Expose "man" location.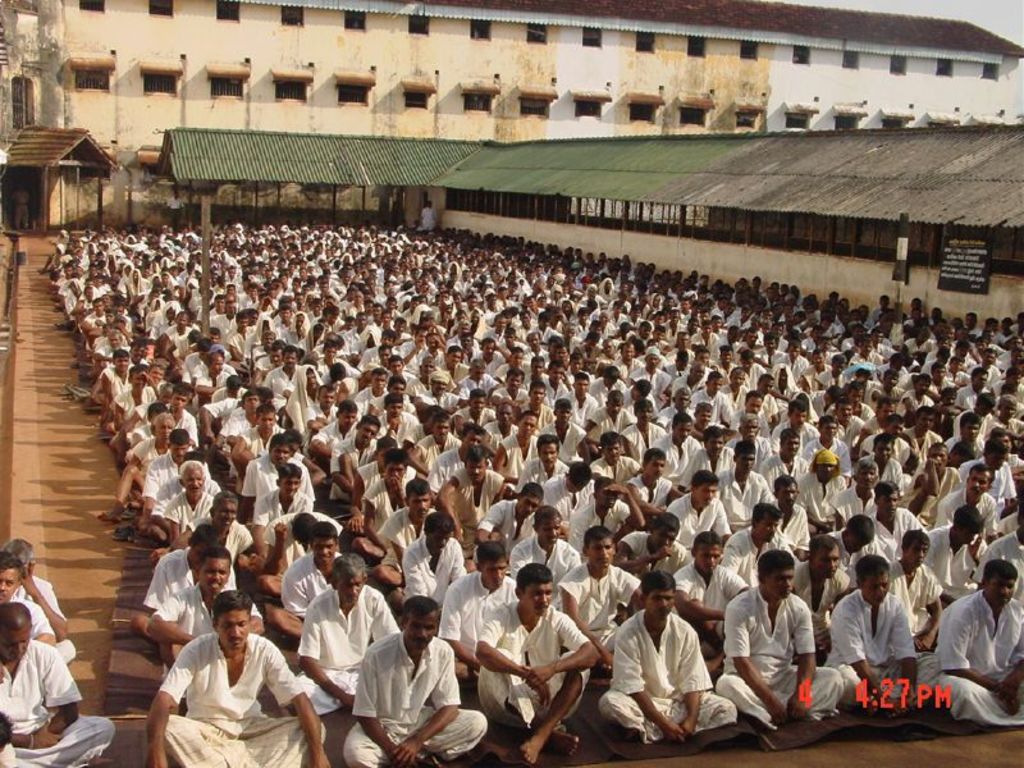
Exposed at box=[540, 396, 588, 461].
